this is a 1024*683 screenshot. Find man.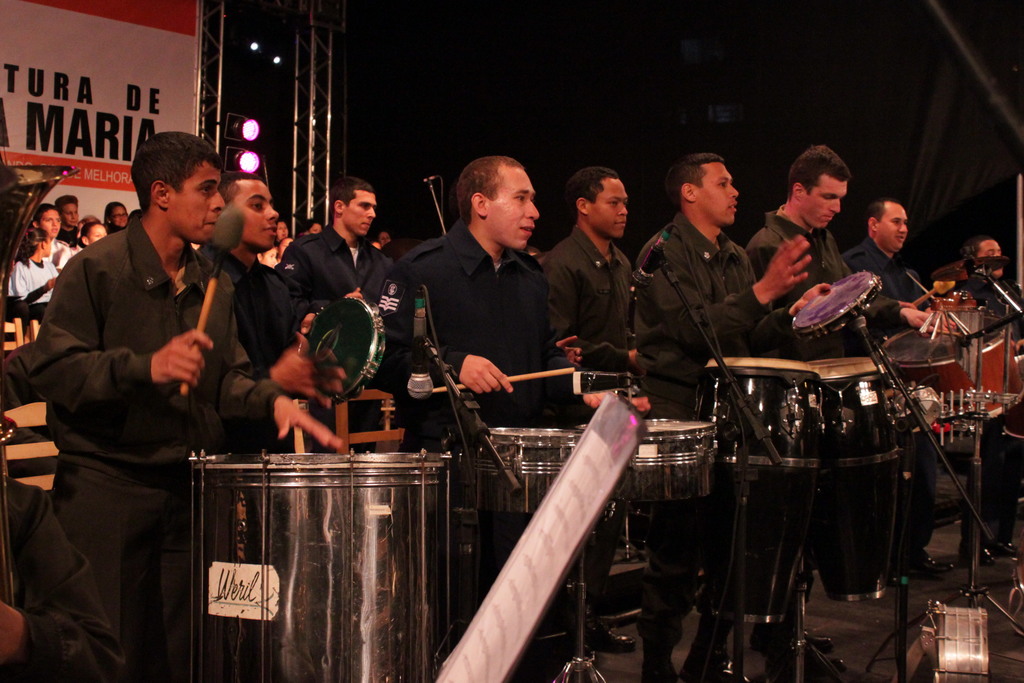
Bounding box: [635,151,812,682].
